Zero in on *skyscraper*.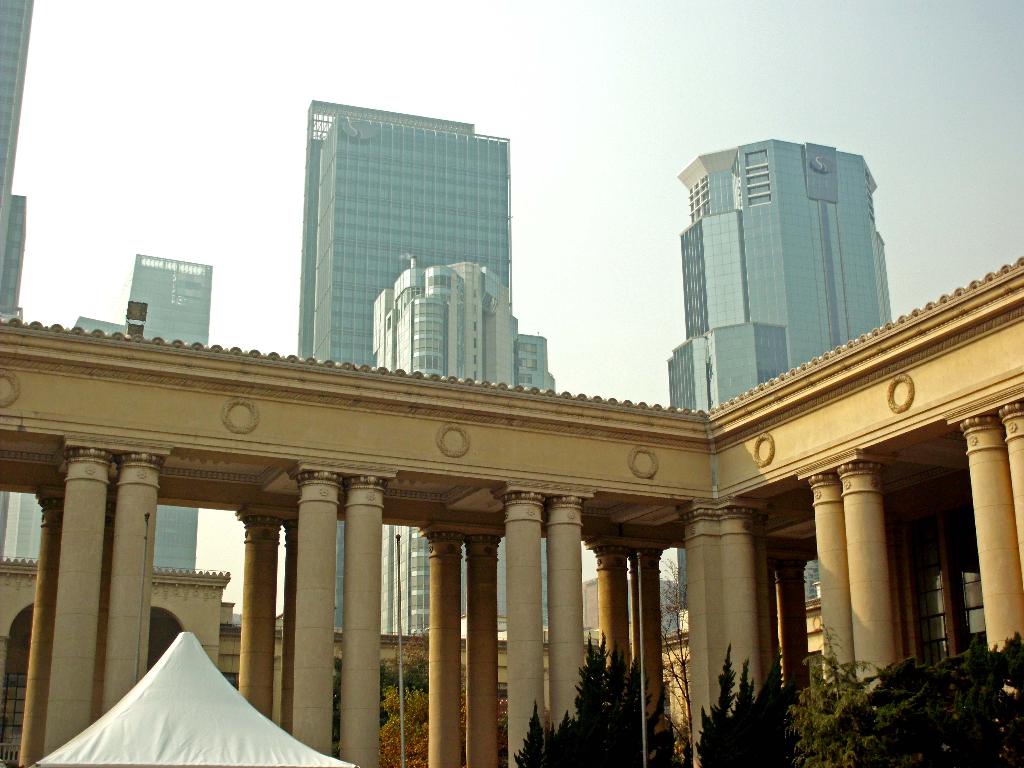
Zeroed in: BBox(375, 253, 524, 644).
